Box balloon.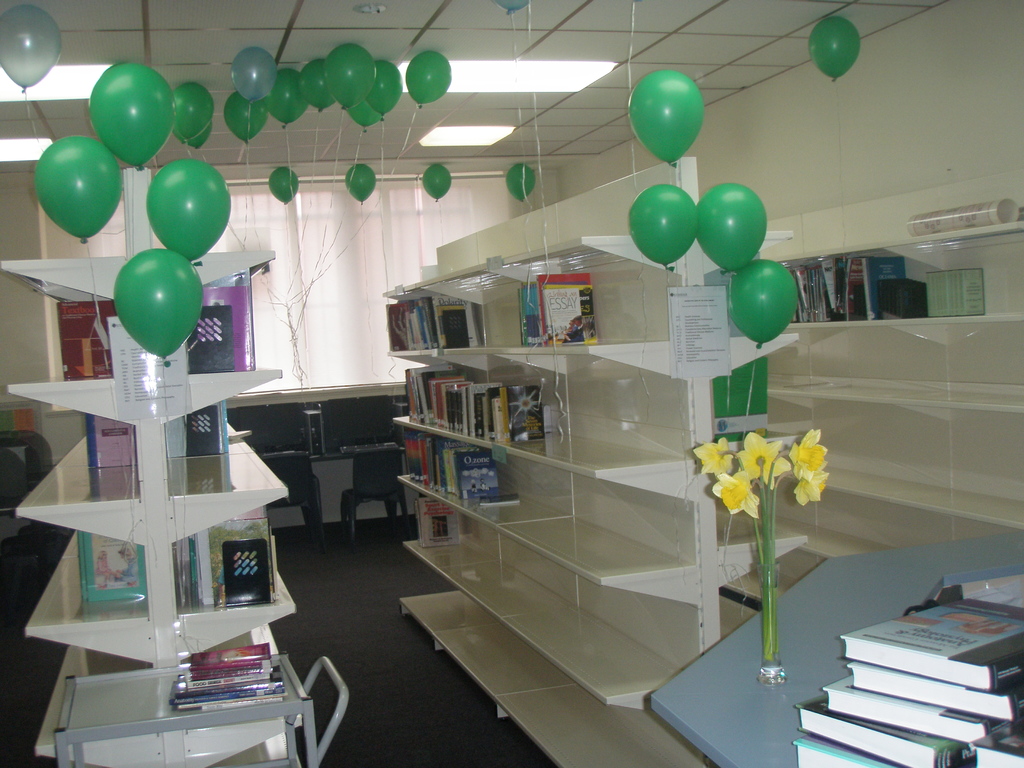
231:45:277:106.
